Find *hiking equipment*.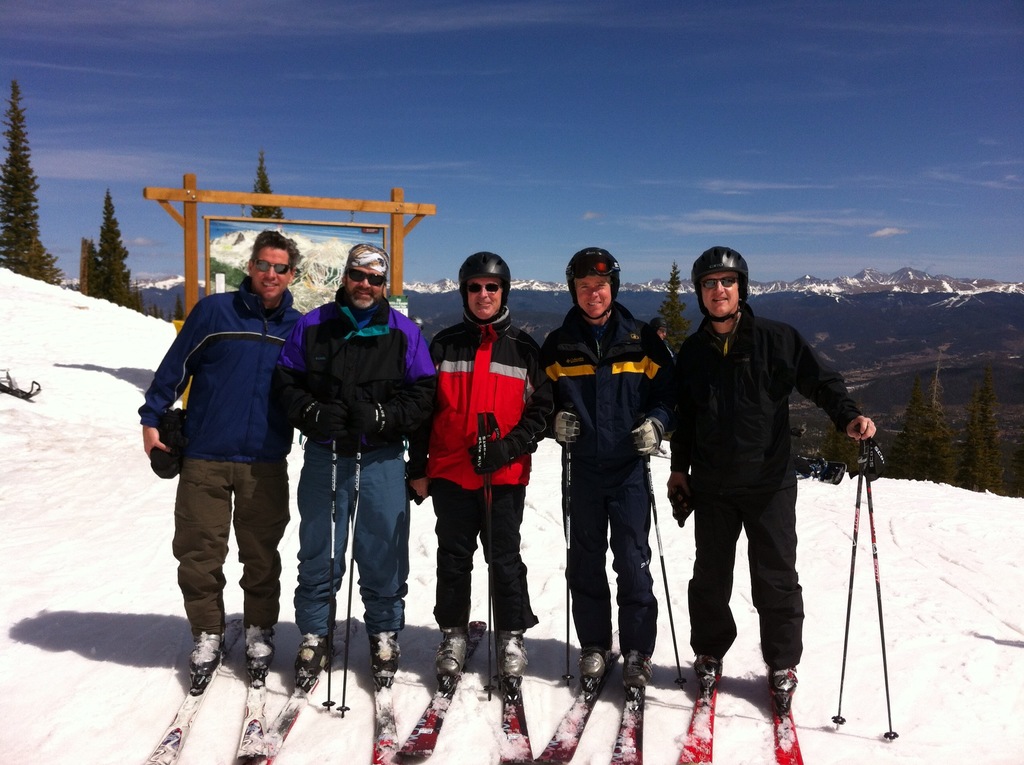
455:248:510:321.
